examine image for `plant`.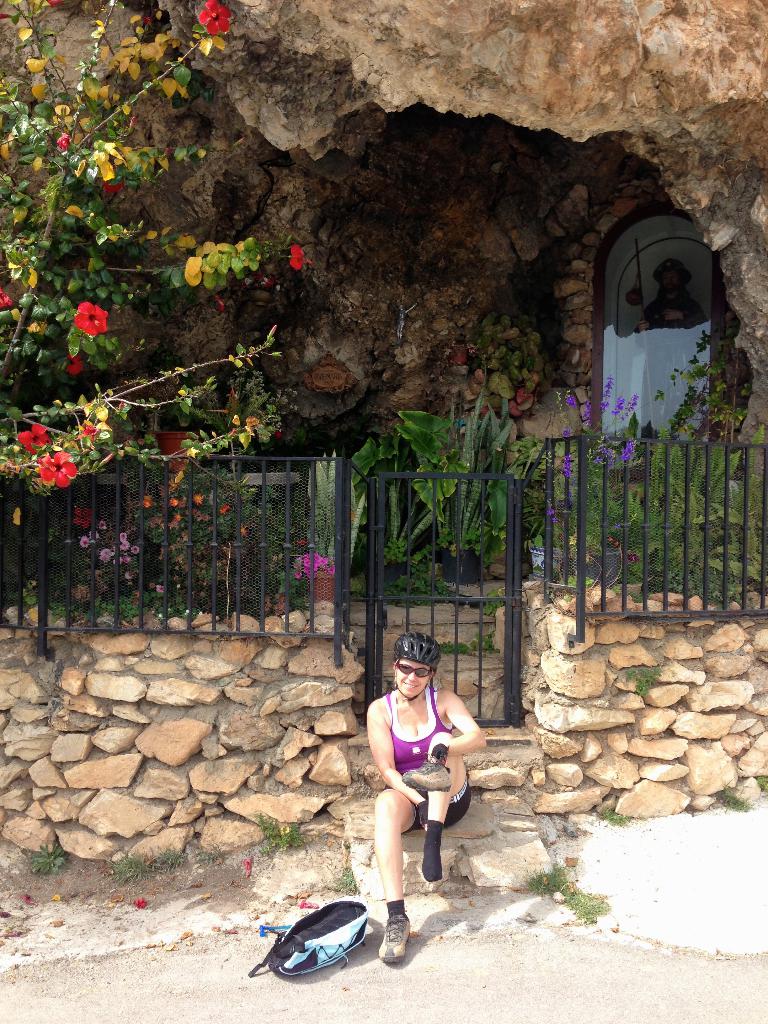
Examination result: rect(134, 461, 322, 594).
